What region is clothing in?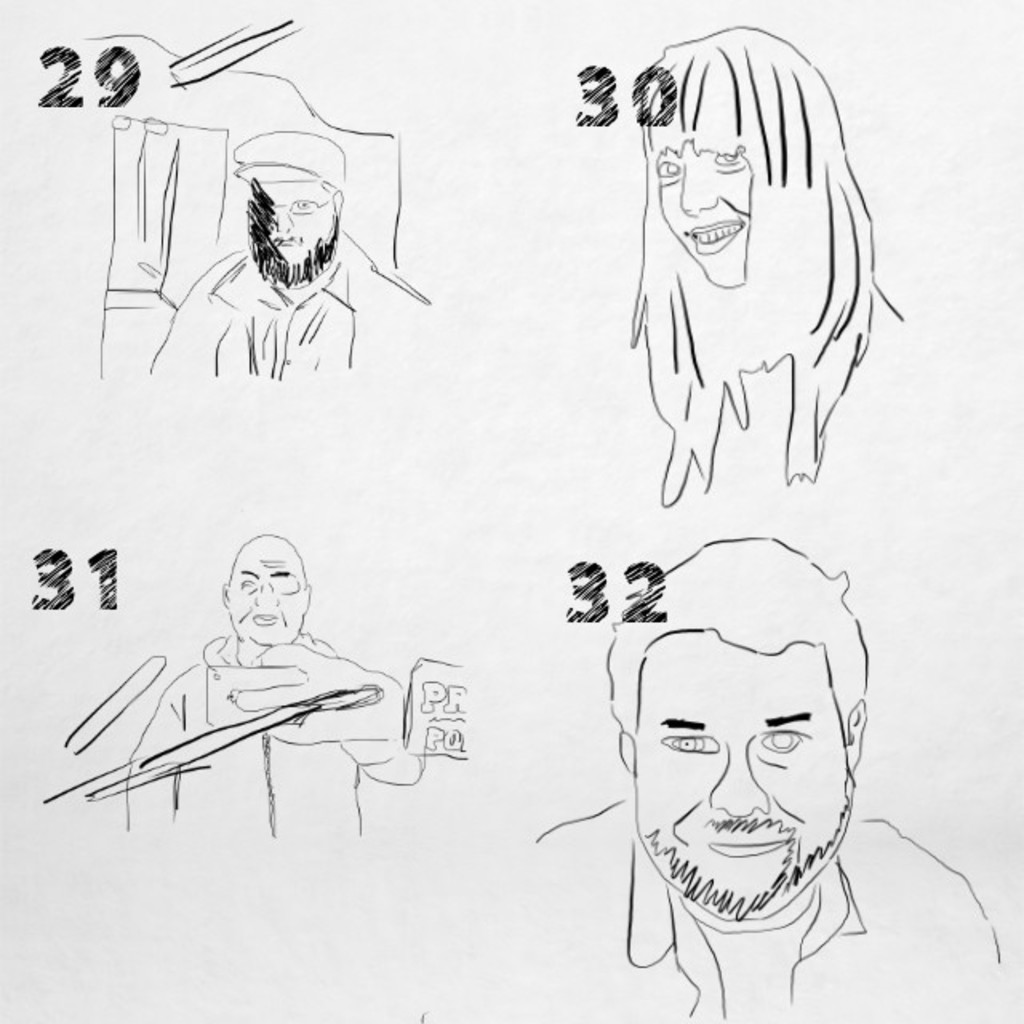
box=[155, 230, 432, 376].
